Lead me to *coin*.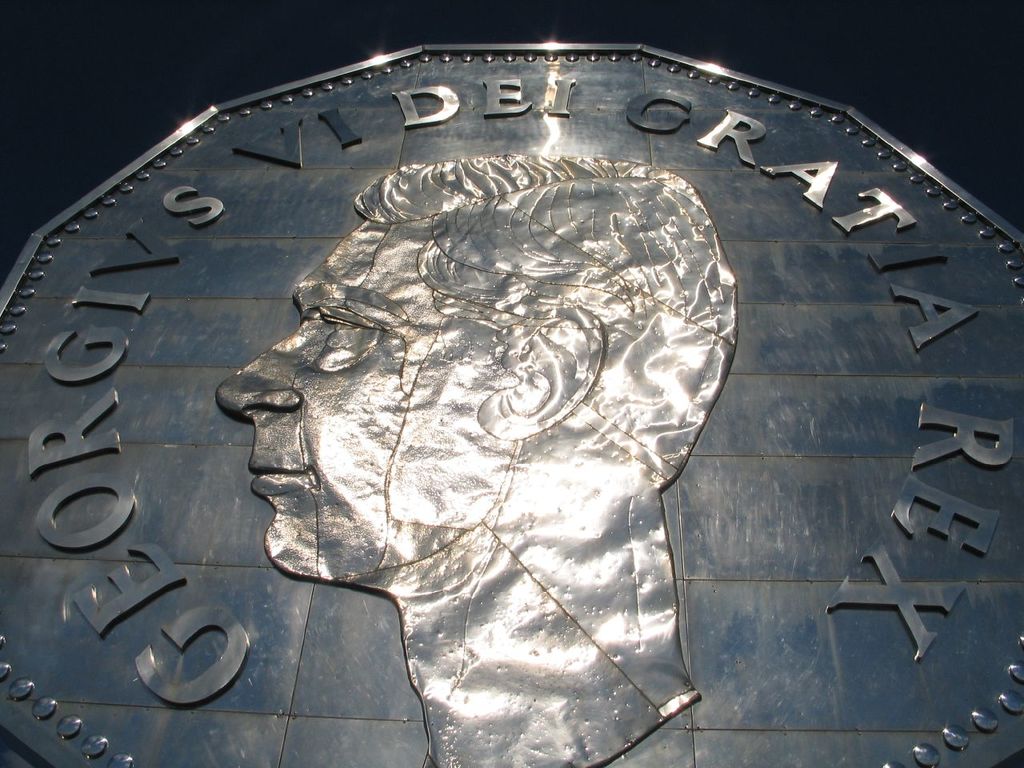
Lead to locate(0, 42, 1023, 767).
